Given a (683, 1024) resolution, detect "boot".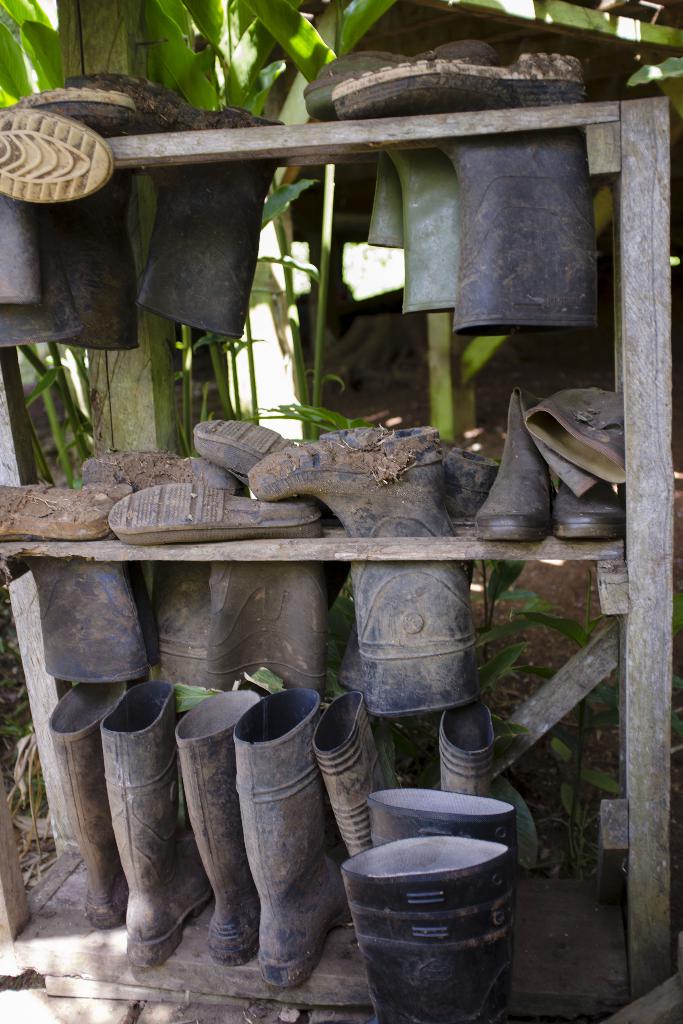
[439, 707, 502, 819].
